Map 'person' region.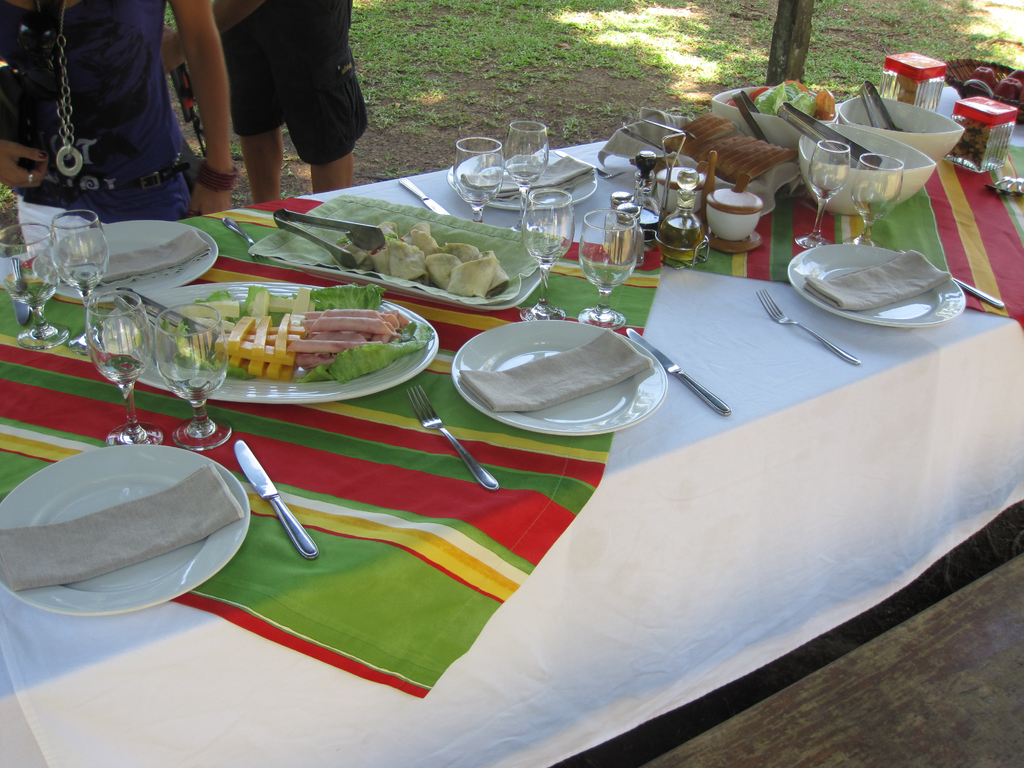
Mapped to [211,0,356,206].
